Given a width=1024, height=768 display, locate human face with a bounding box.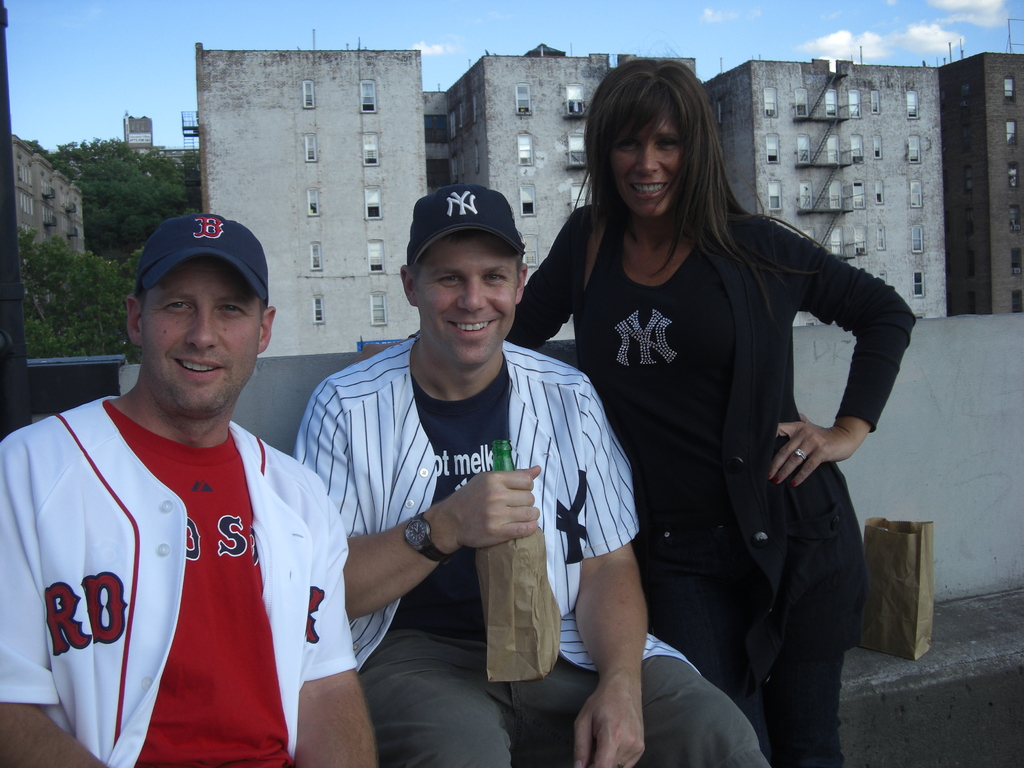
Located: crop(418, 247, 518, 367).
